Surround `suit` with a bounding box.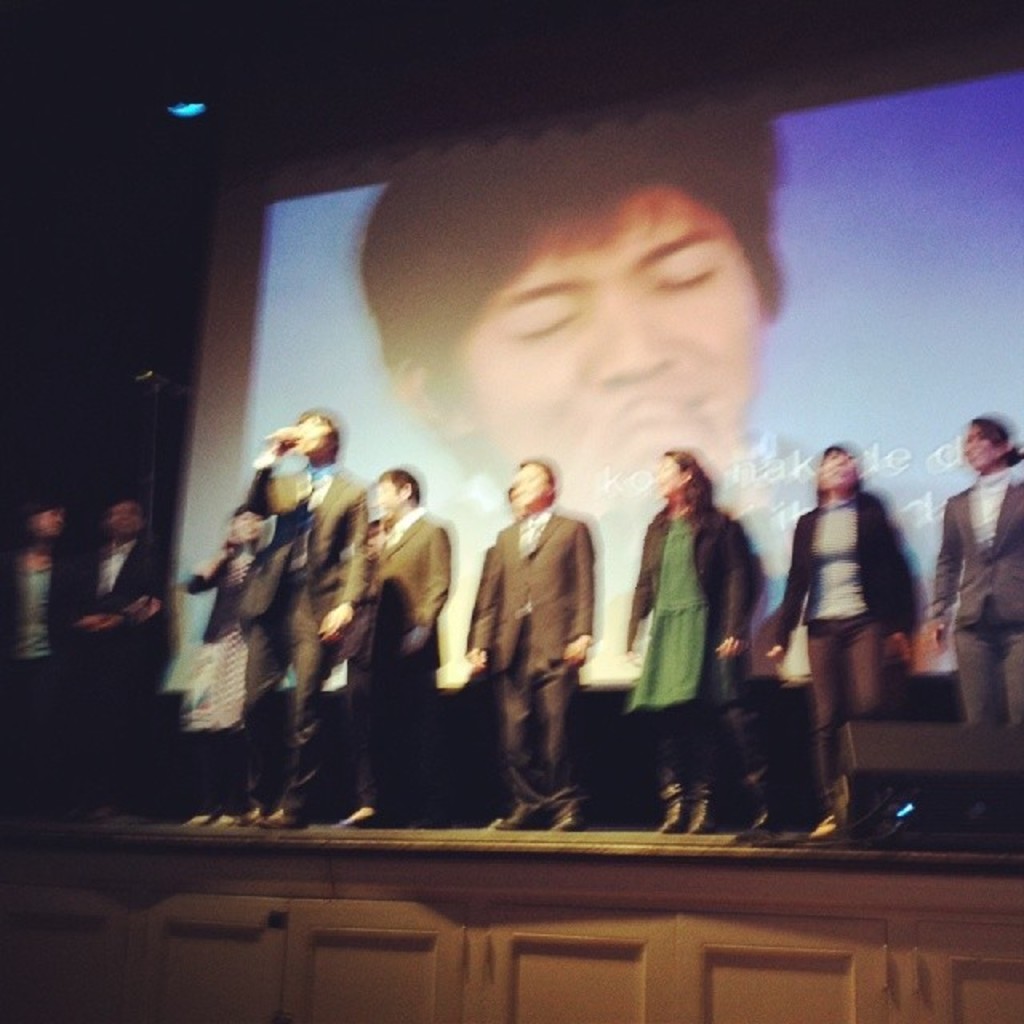
<box>246,450,355,800</box>.
